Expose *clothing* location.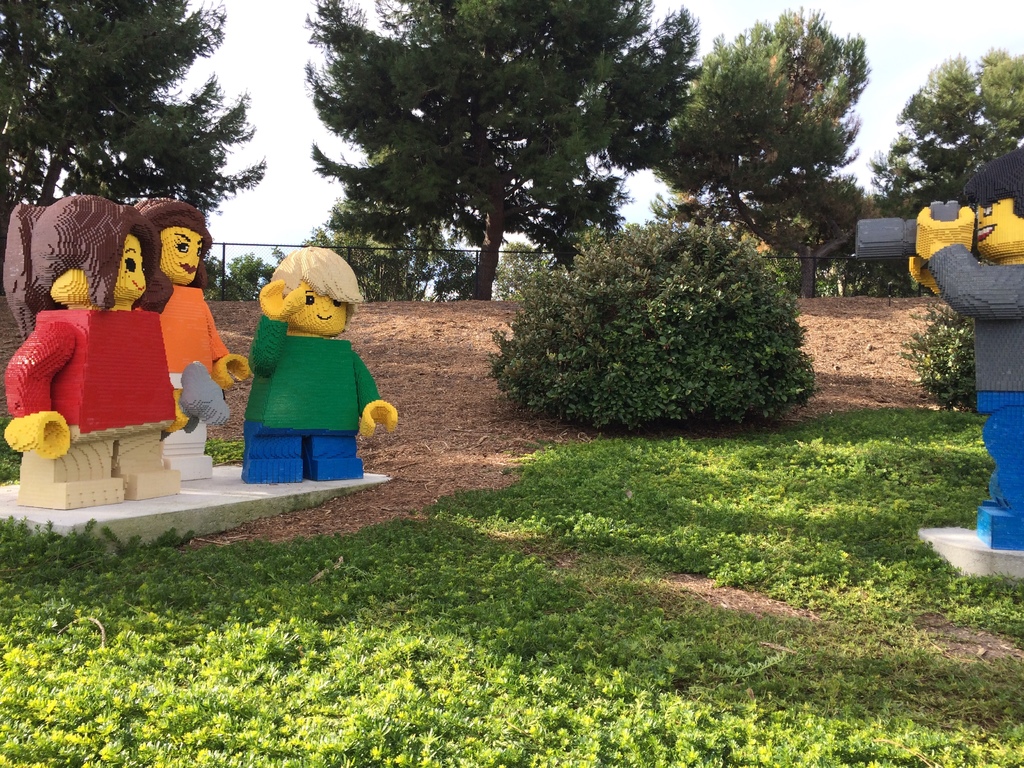
Exposed at Rect(157, 282, 227, 389).
